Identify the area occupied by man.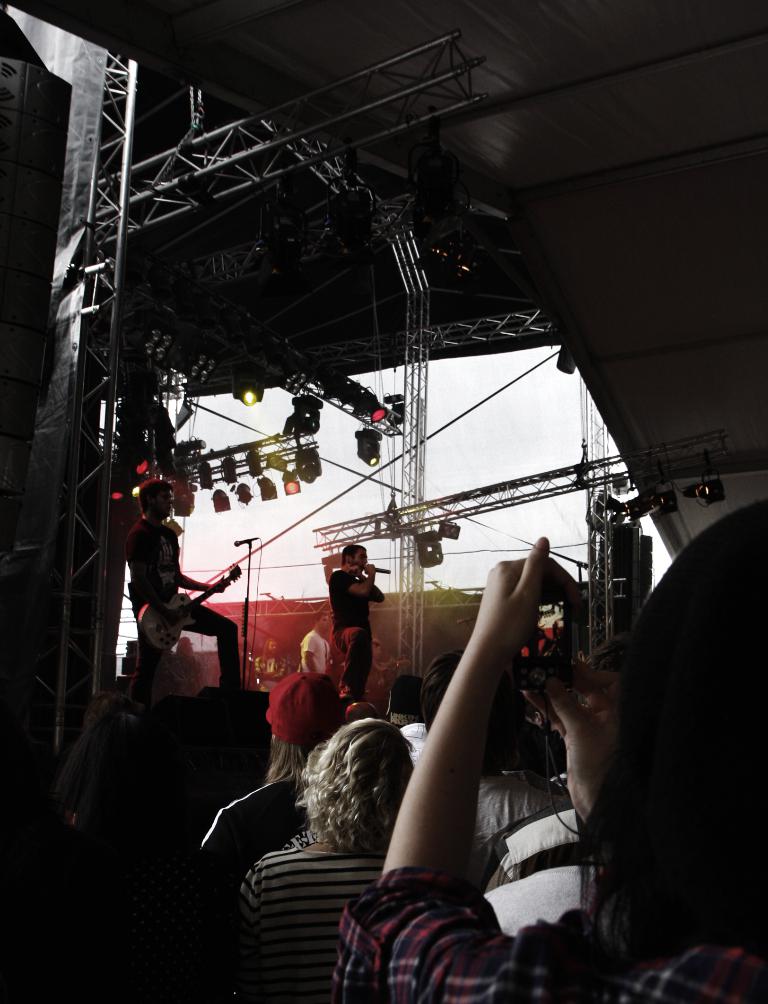
Area: x1=300 y1=611 x2=332 y2=673.
